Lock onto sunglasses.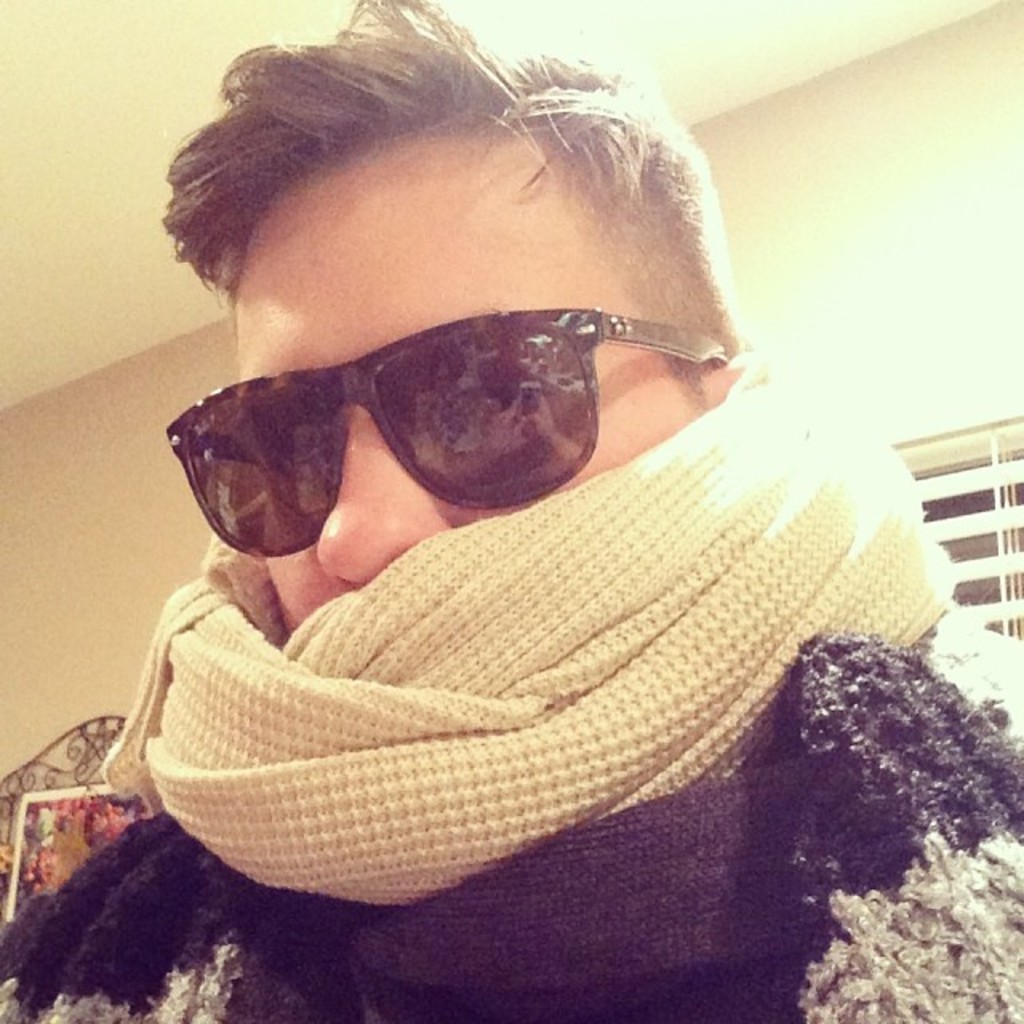
Locked: (165,309,730,558).
